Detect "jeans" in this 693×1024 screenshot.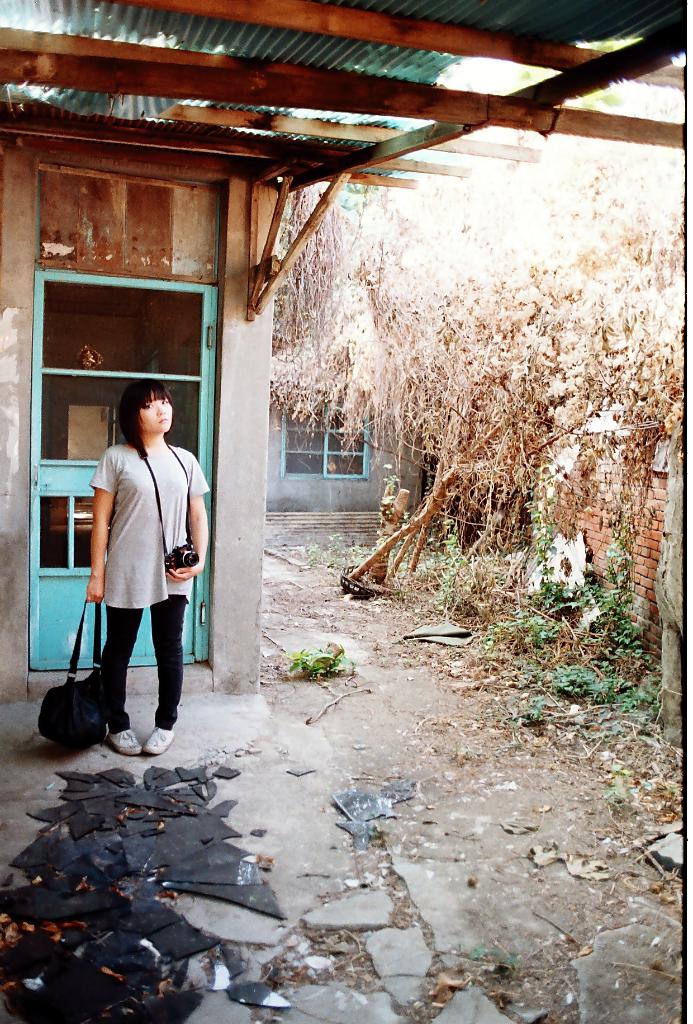
Detection: locate(103, 590, 189, 733).
